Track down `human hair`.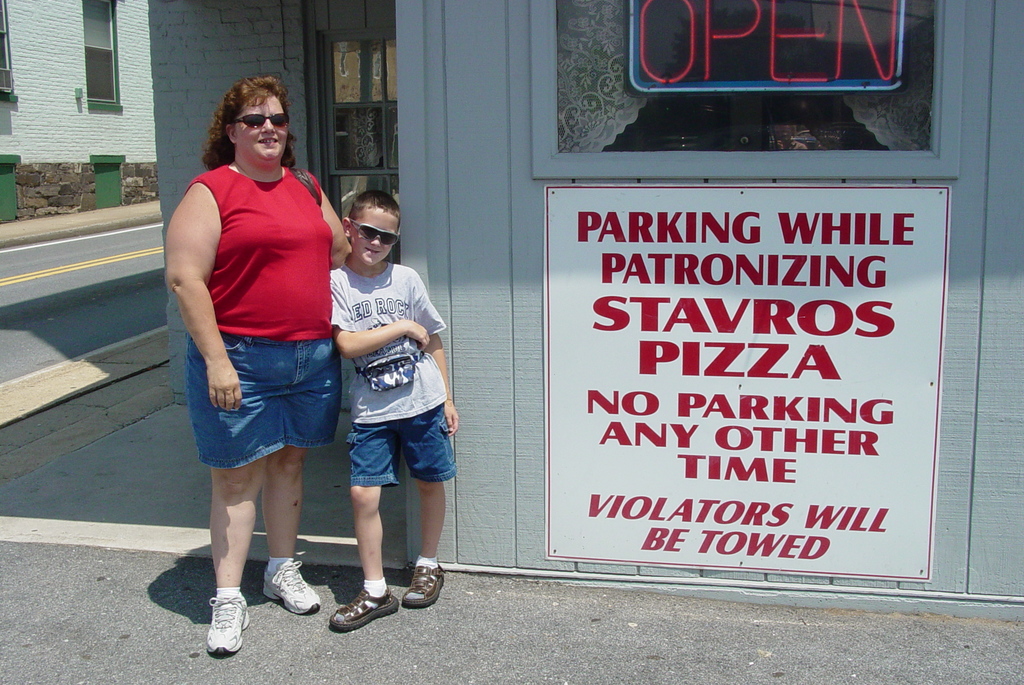
Tracked to 202,76,285,169.
